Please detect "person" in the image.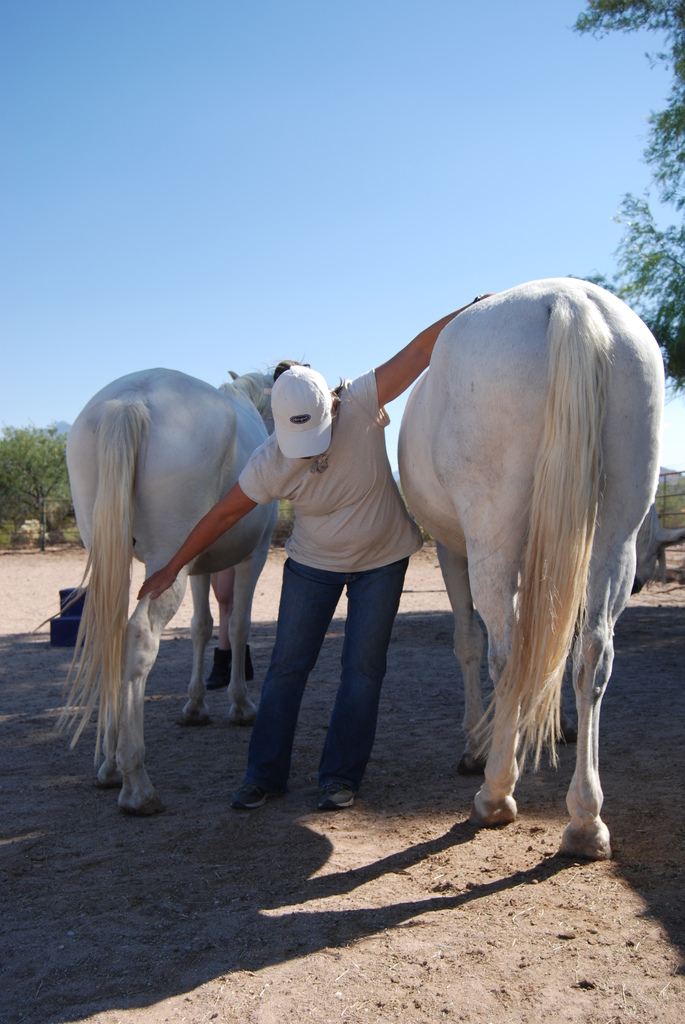
<box>138,282,492,833</box>.
